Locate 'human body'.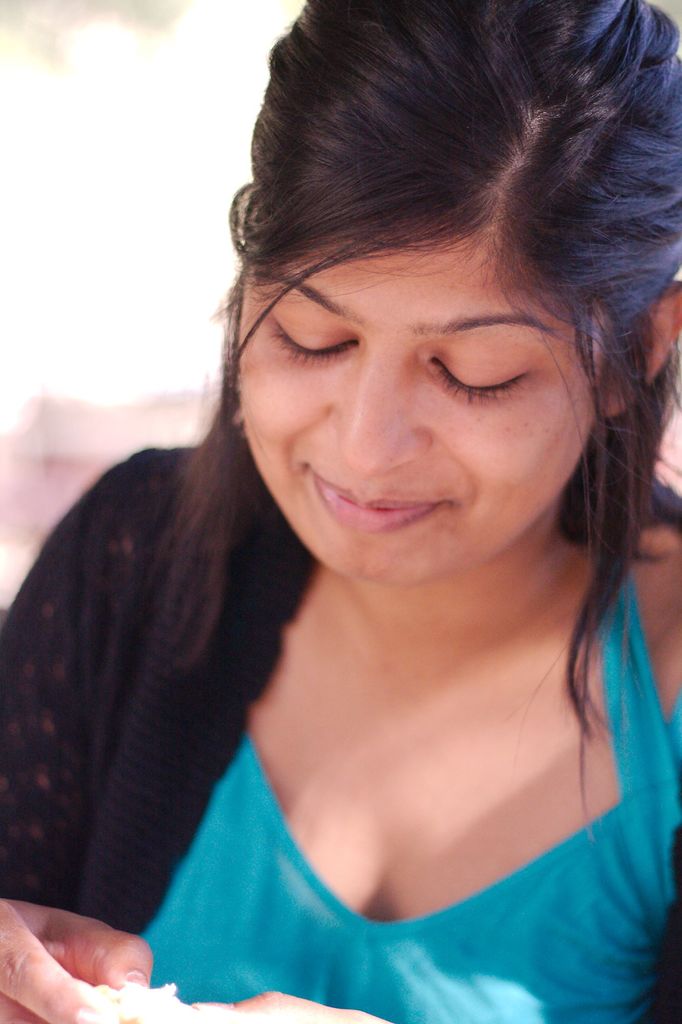
Bounding box: select_region(1, 1, 681, 1023).
